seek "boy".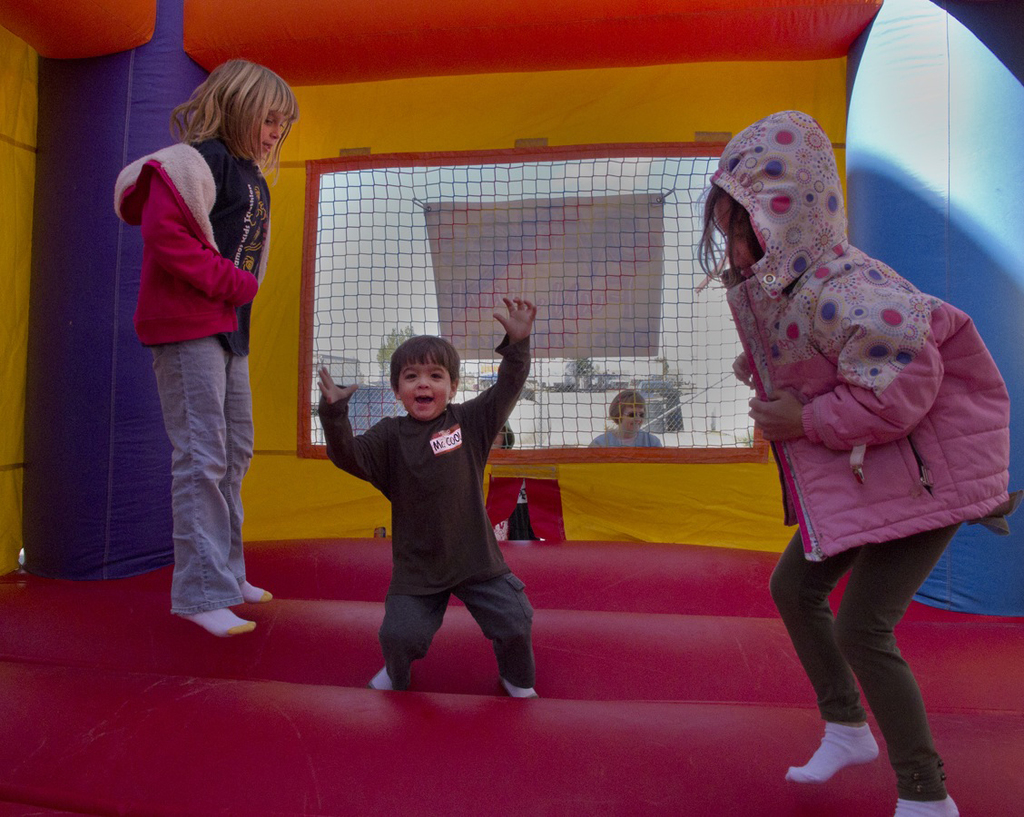
select_region(300, 292, 555, 696).
